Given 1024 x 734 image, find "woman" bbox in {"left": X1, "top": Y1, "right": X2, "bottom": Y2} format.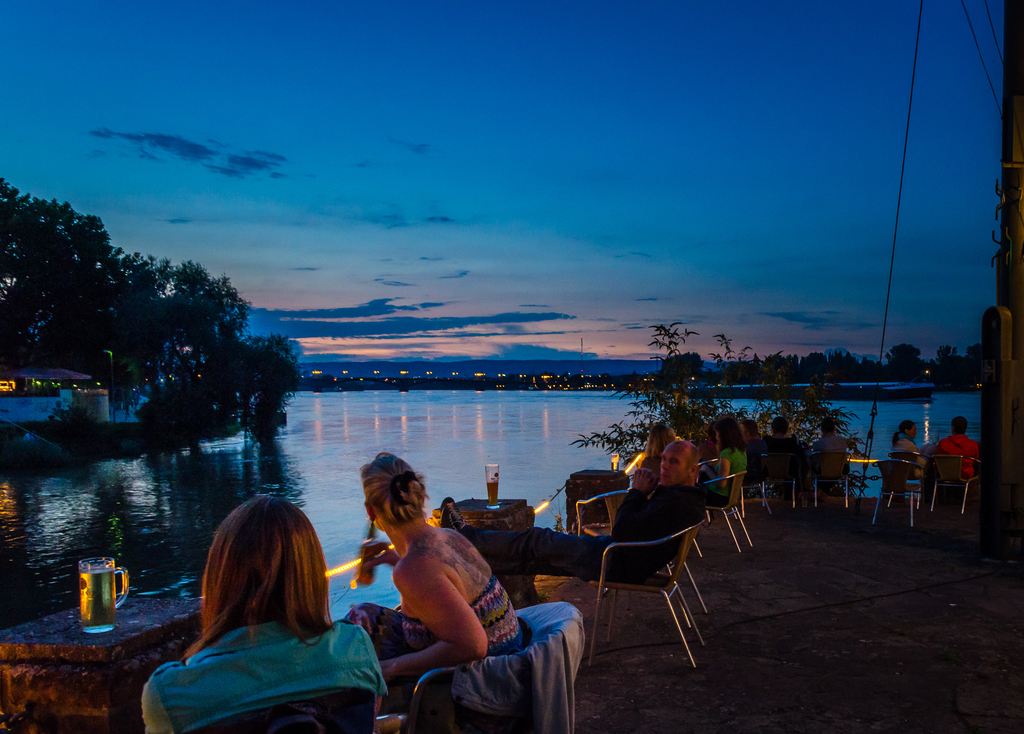
{"left": 629, "top": 420, "right": 678, "bottom": 477}.
